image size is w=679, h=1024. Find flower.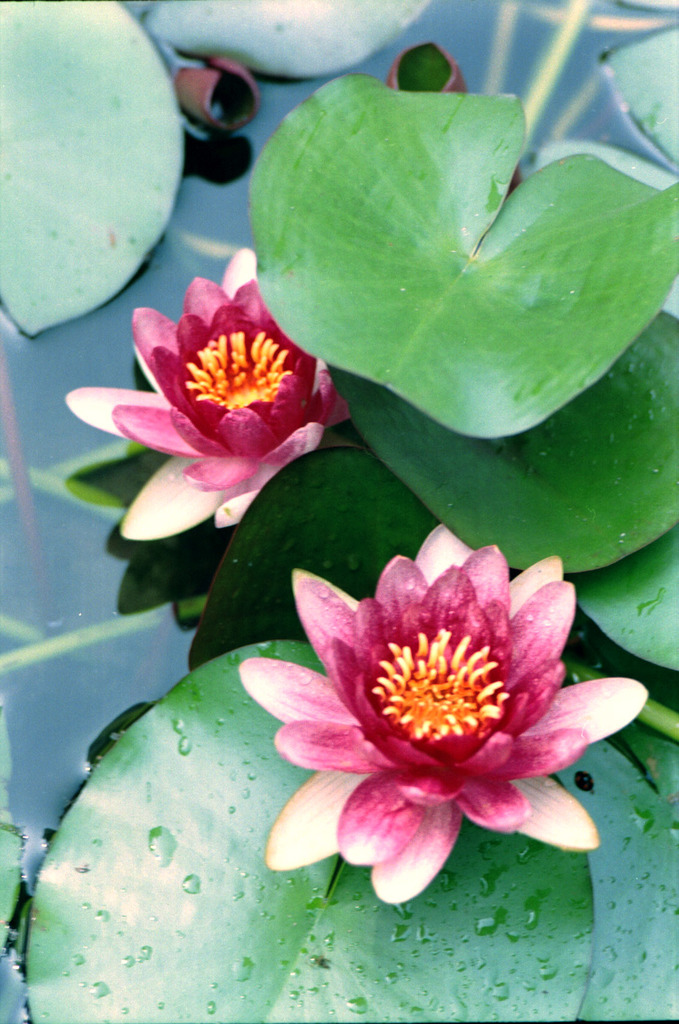
234/525/650/905.
